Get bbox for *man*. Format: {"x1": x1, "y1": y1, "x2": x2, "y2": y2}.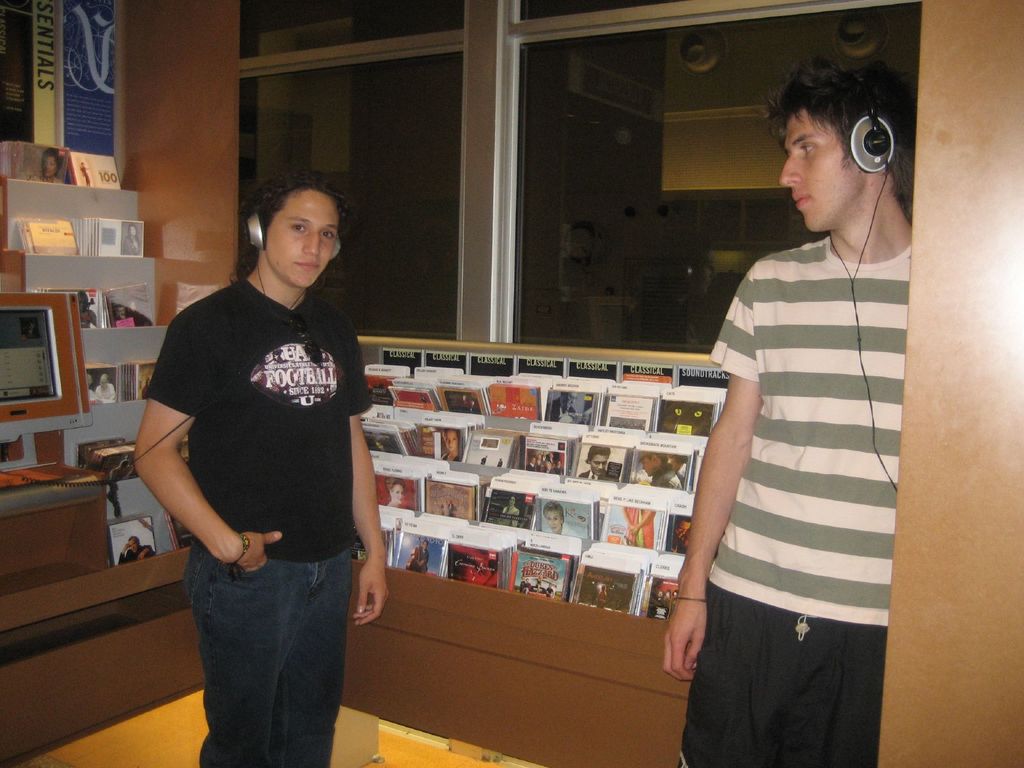
{"x1": 638, "y1": 454, "x2": 684, "y2": 492}.
